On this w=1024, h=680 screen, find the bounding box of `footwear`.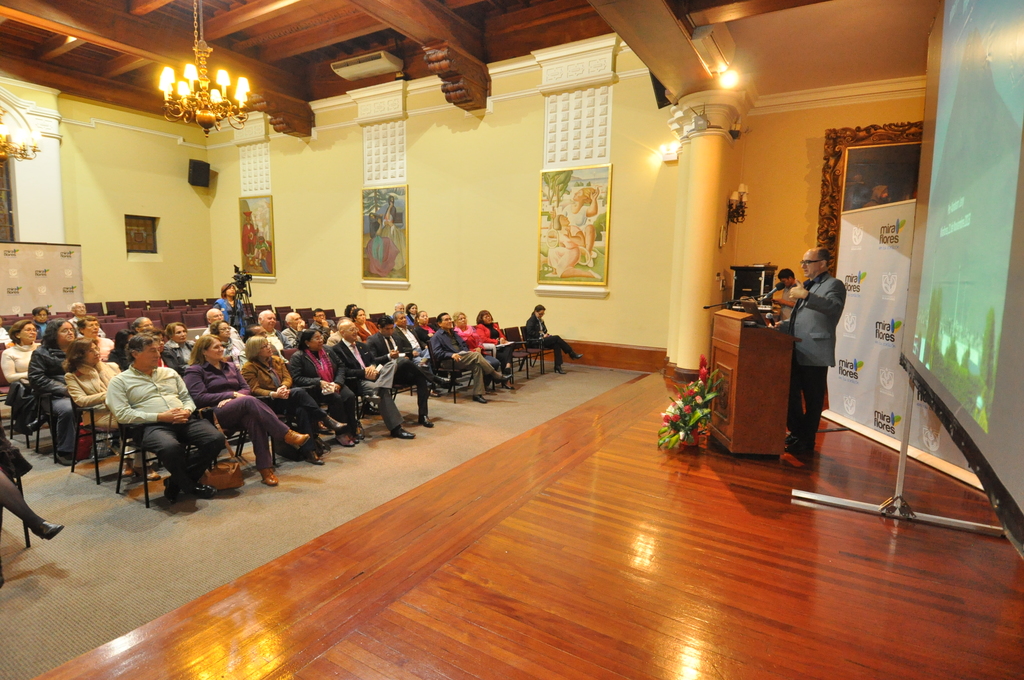
Bounding box: 305,451,324,467.
